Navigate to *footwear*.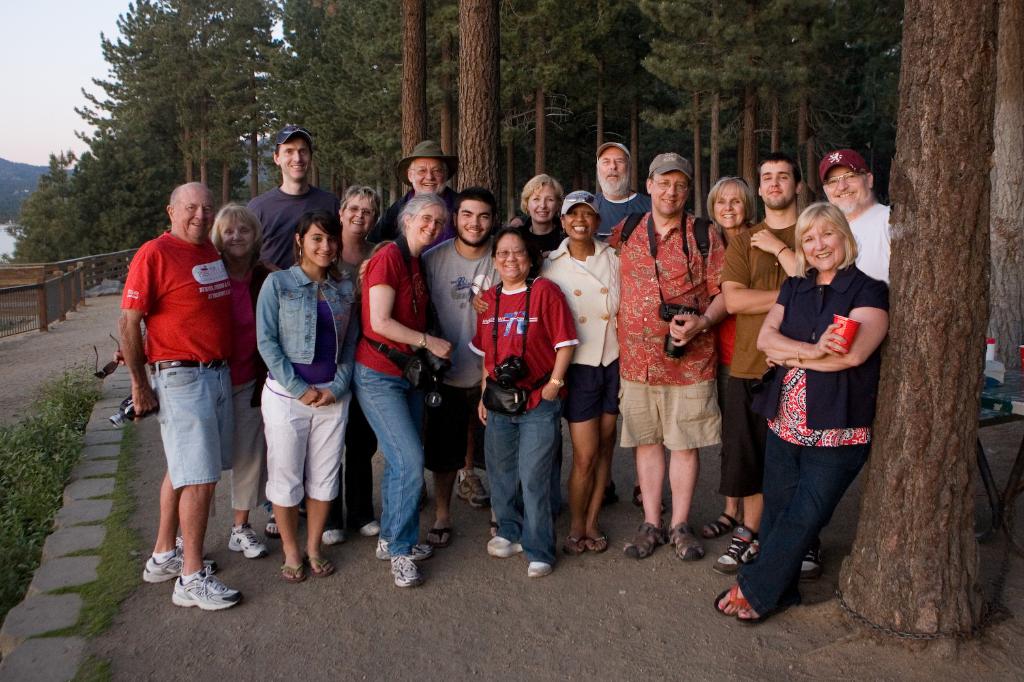
Navigation target: 526 559 550 577.
